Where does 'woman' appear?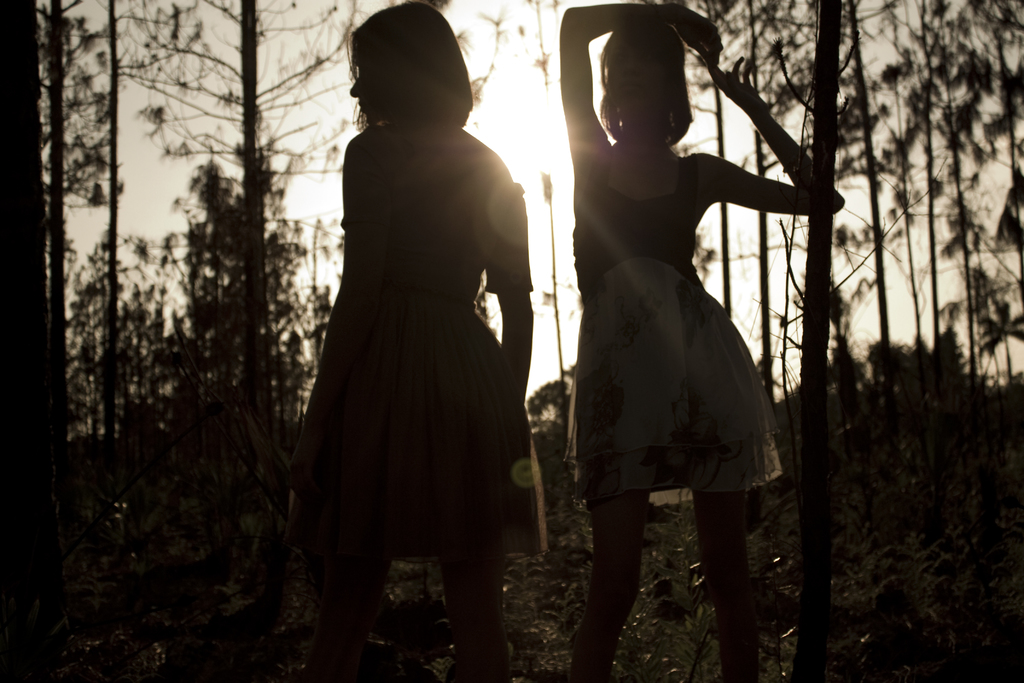
Appears at [left=551, top=4, right=849, bottom=682].
